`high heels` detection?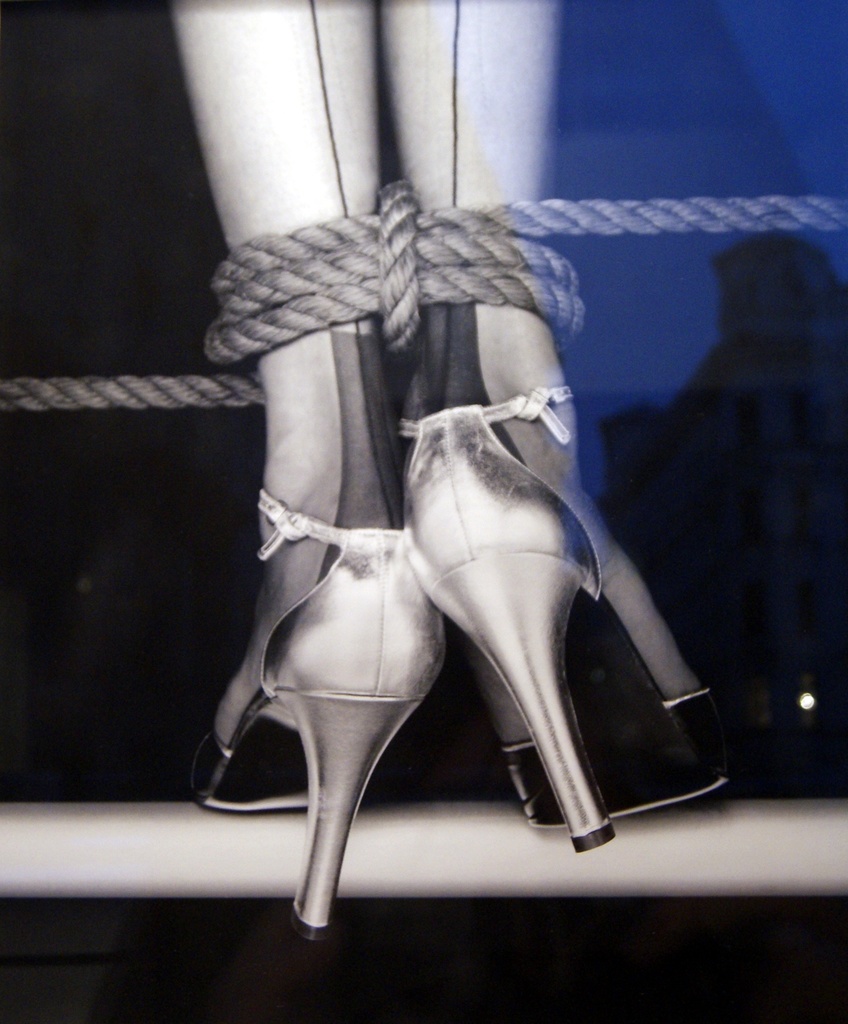
(181, 495, 452, 940)
